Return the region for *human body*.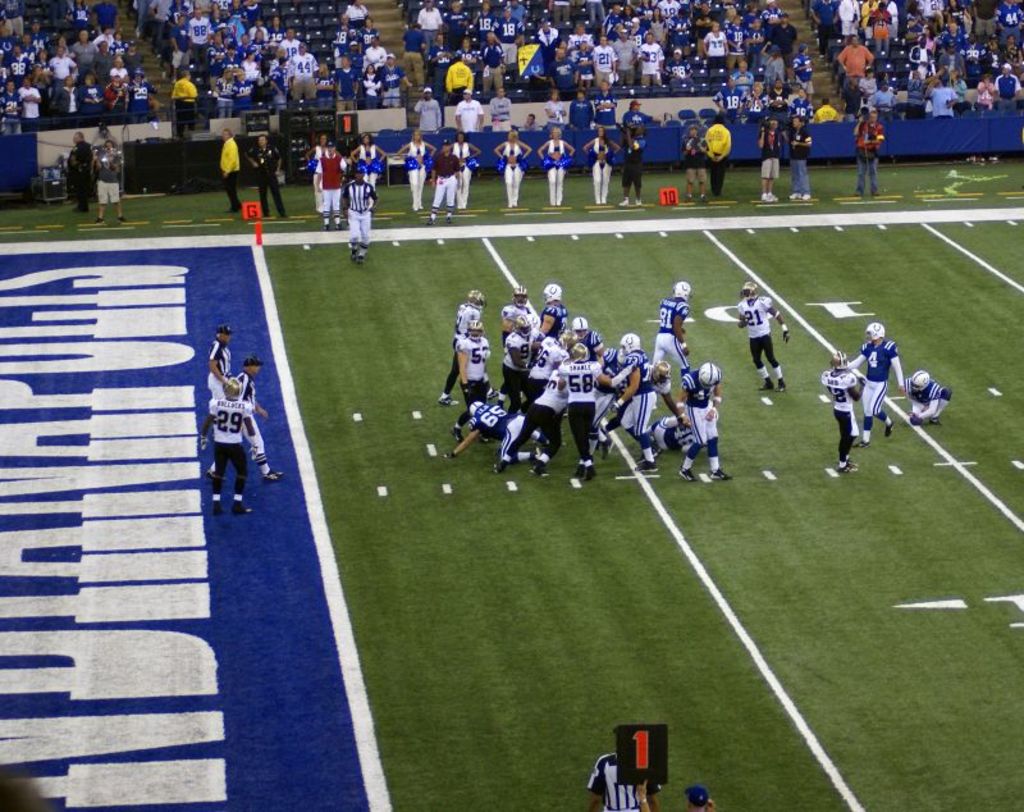
Rect(195, 342, 236, 446).
